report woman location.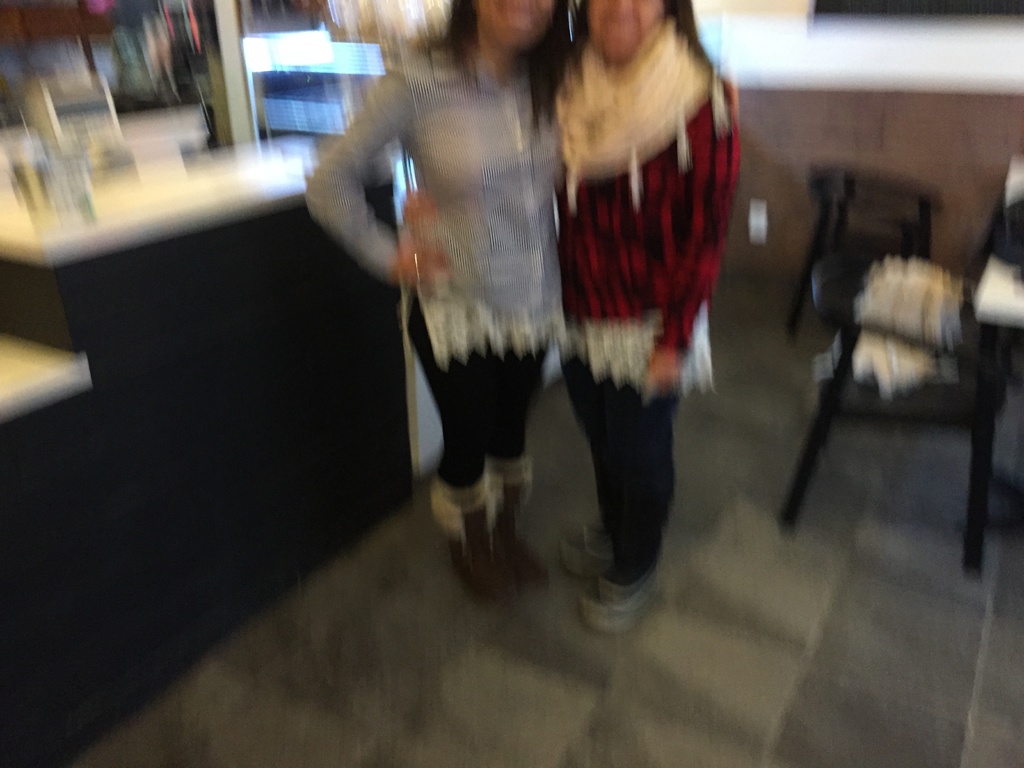
Report: 399, 0, 740, 639.
